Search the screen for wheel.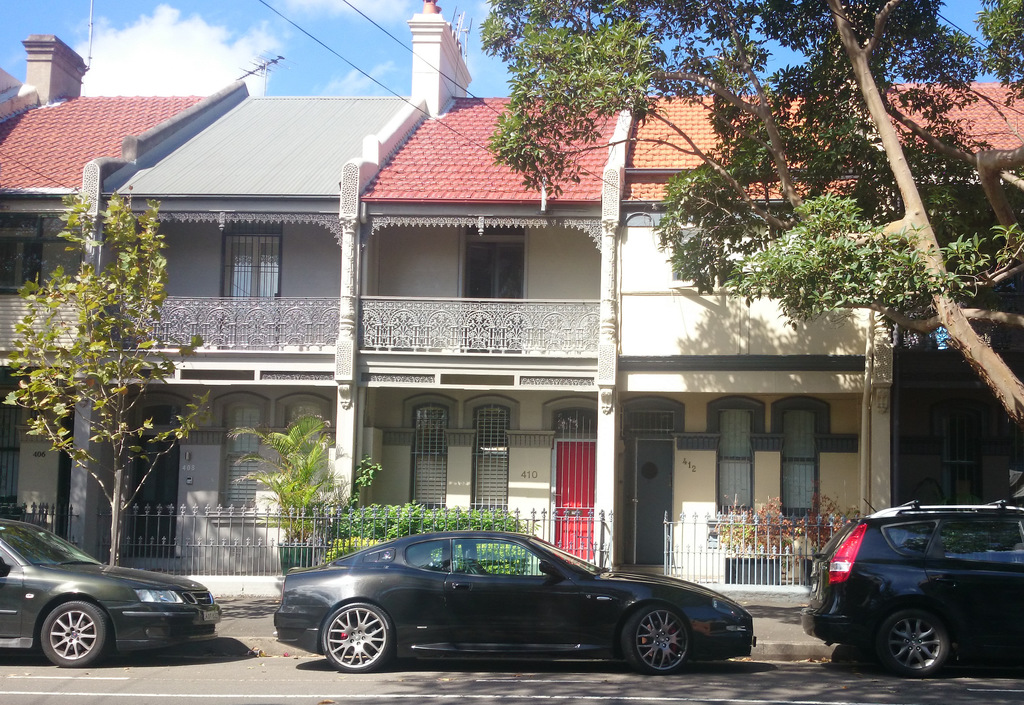
Found at x1=326 y1=597 x2=394 y2=677.
